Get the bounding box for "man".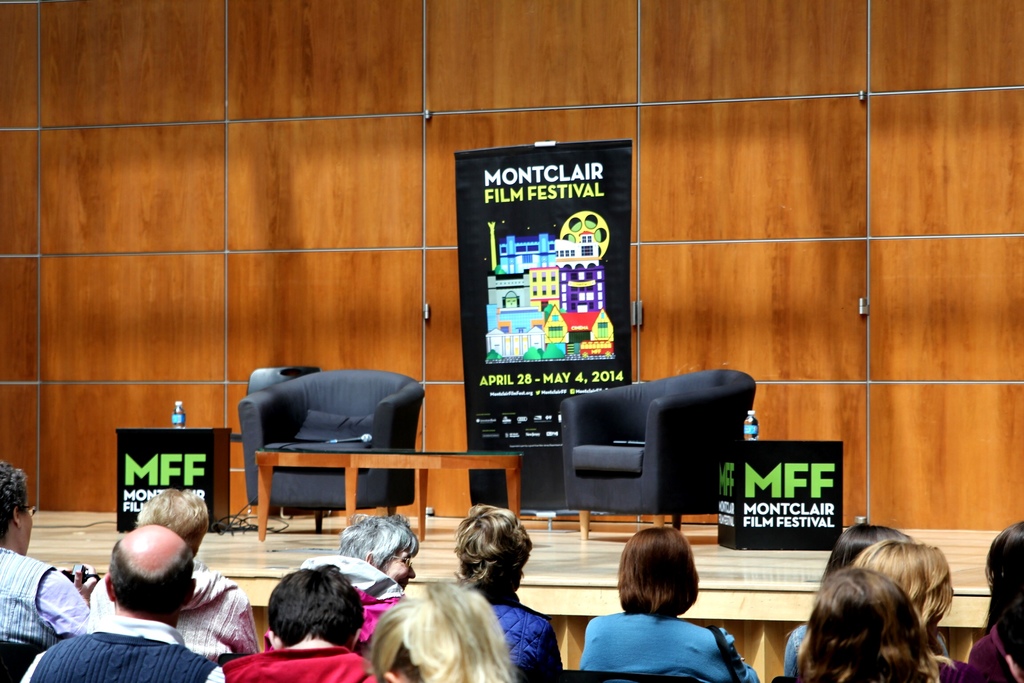
crop(221, 566, 390, 682).
